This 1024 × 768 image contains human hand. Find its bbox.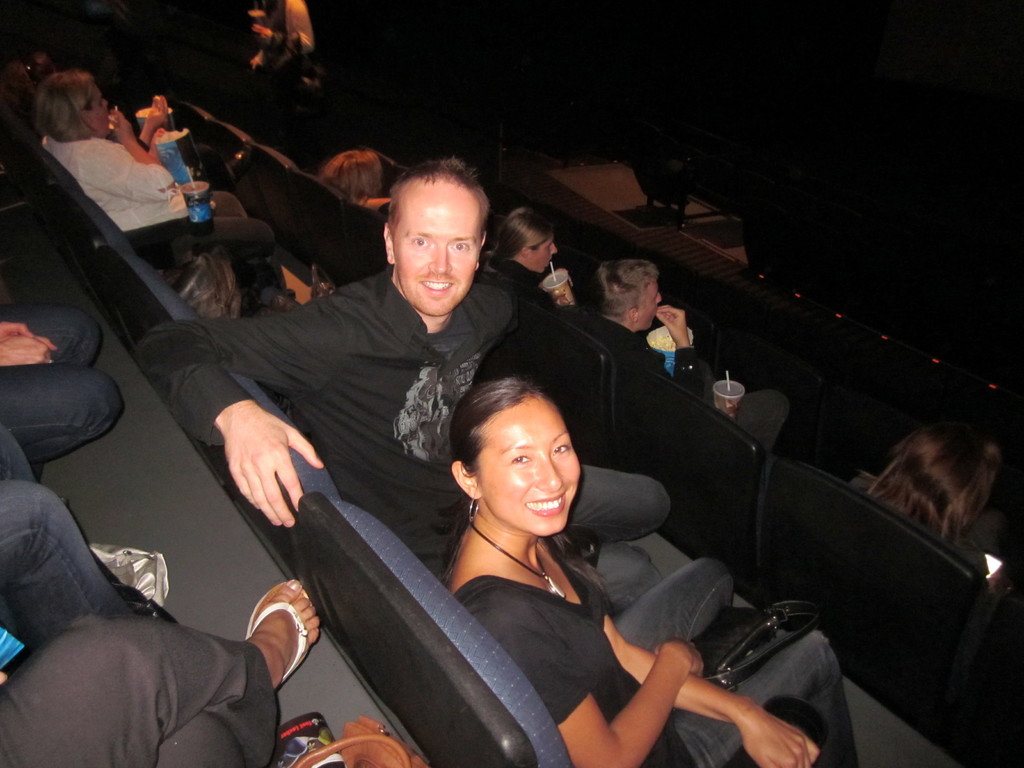
left=208, top=384, right=323, bottom=537.
